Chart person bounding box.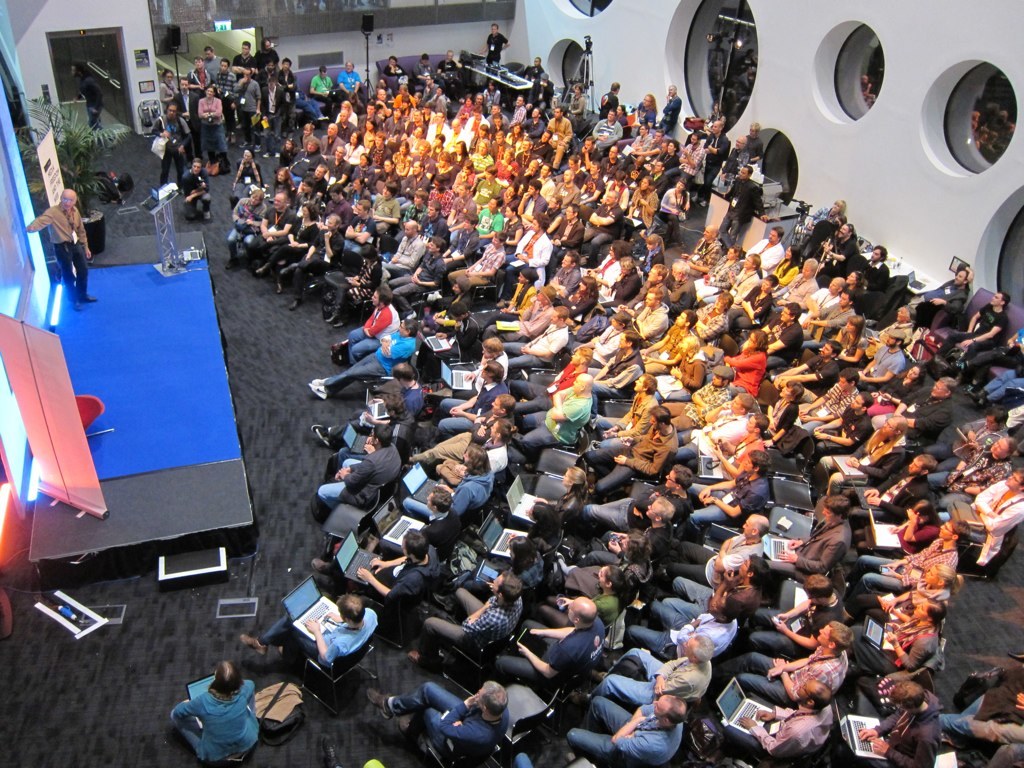
Charted: <region>822, 223, 861, 278</region>.
